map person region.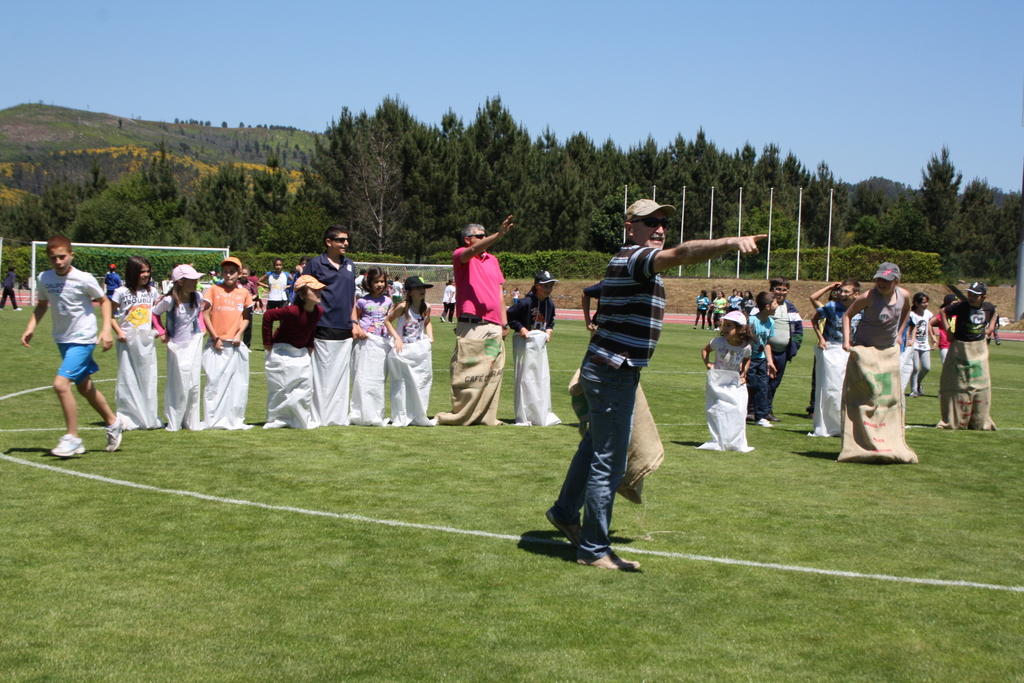
Mapped to (x1=440, y1=277, x2=455, y2=320).
